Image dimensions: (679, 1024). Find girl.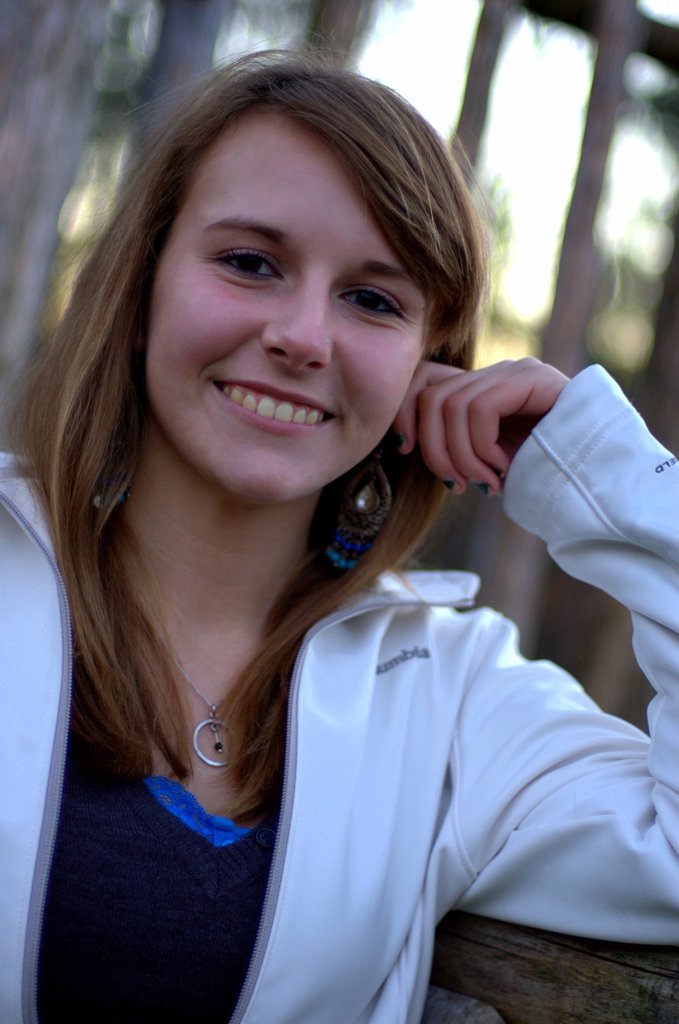
left=0, top=23, right=678, bottom=1023.
